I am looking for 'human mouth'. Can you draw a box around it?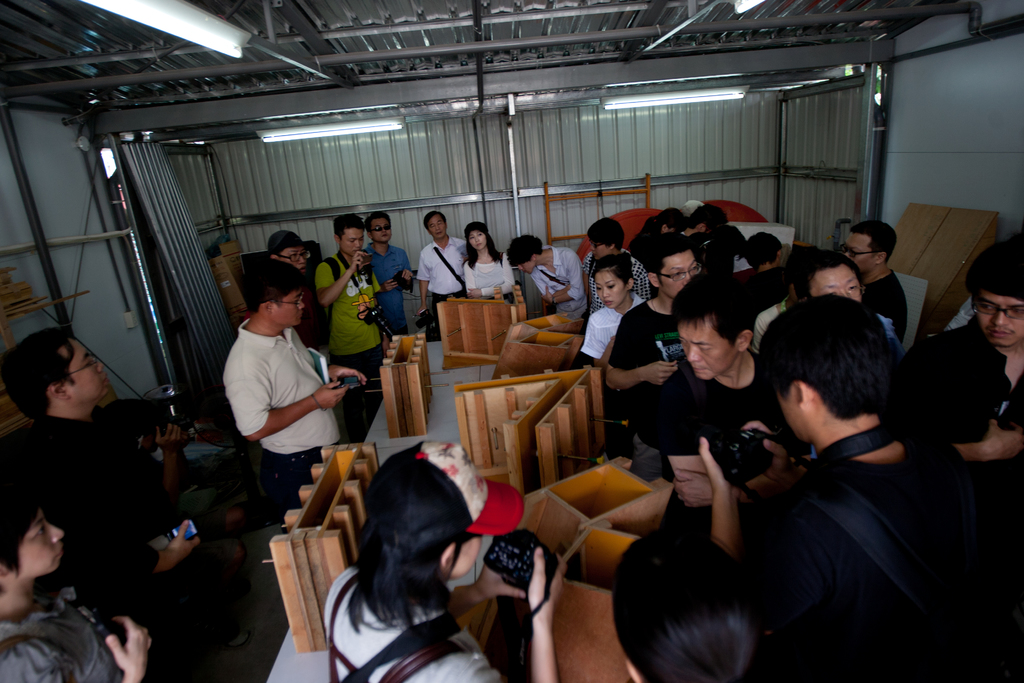
Sure, the bounding box is detection(92, 373, 102, 385).
